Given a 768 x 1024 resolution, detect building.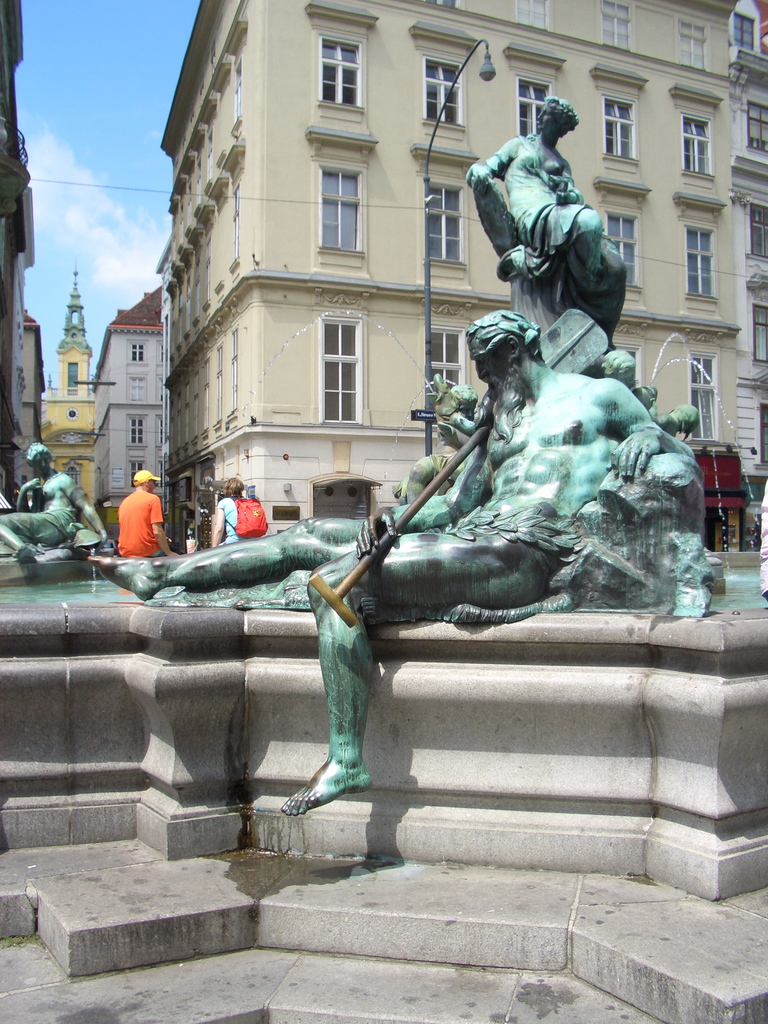
<box>158,0,742,552</box>.
